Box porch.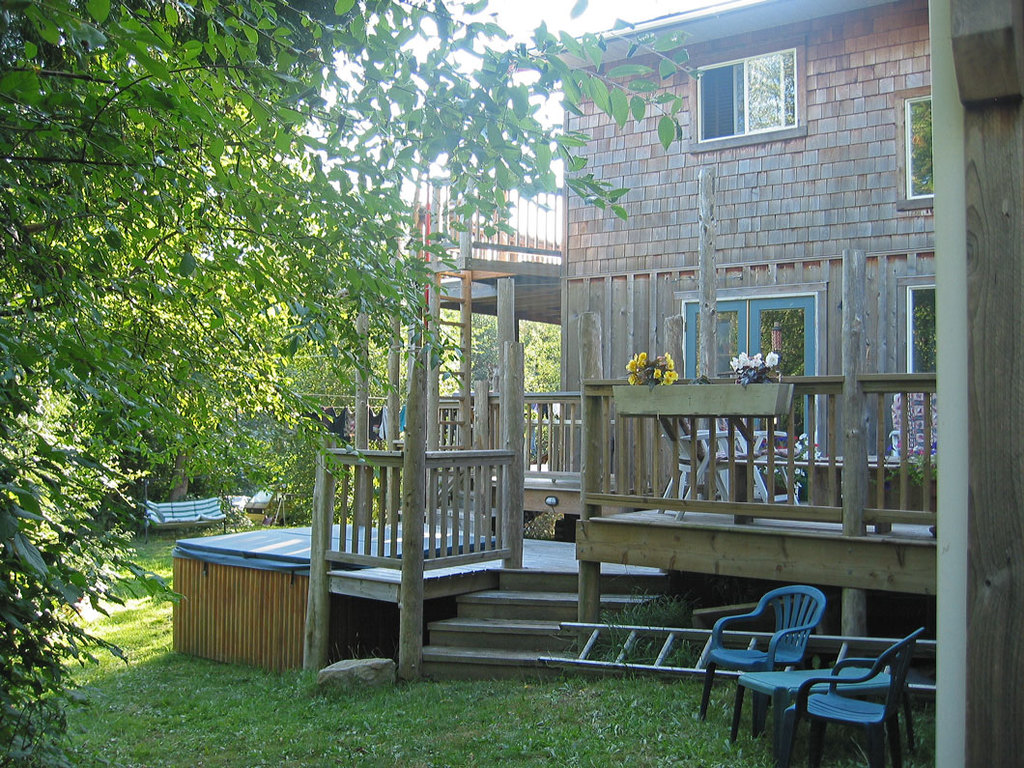
pyautogui.locateOnScreen(173, 463, 934, 674).
